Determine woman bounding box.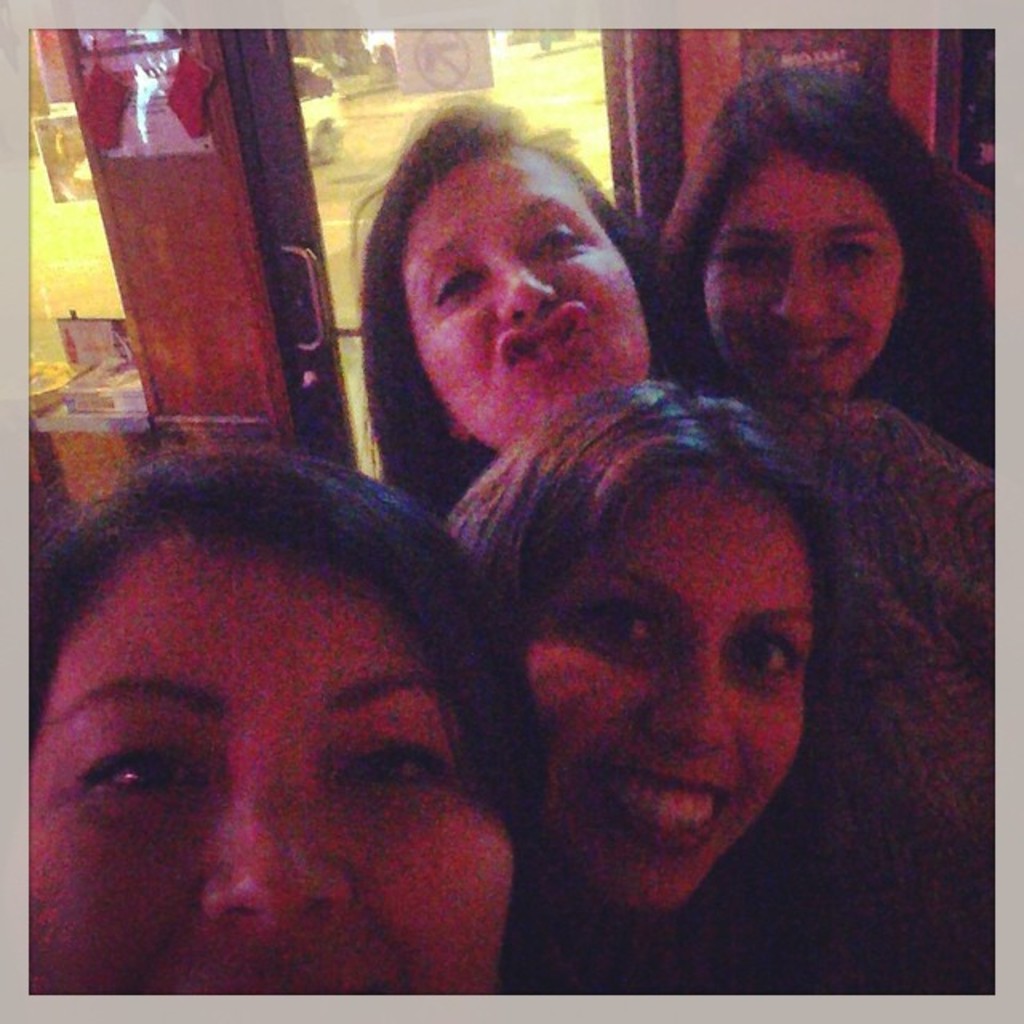
Determined: 357/86/1016/1002.
